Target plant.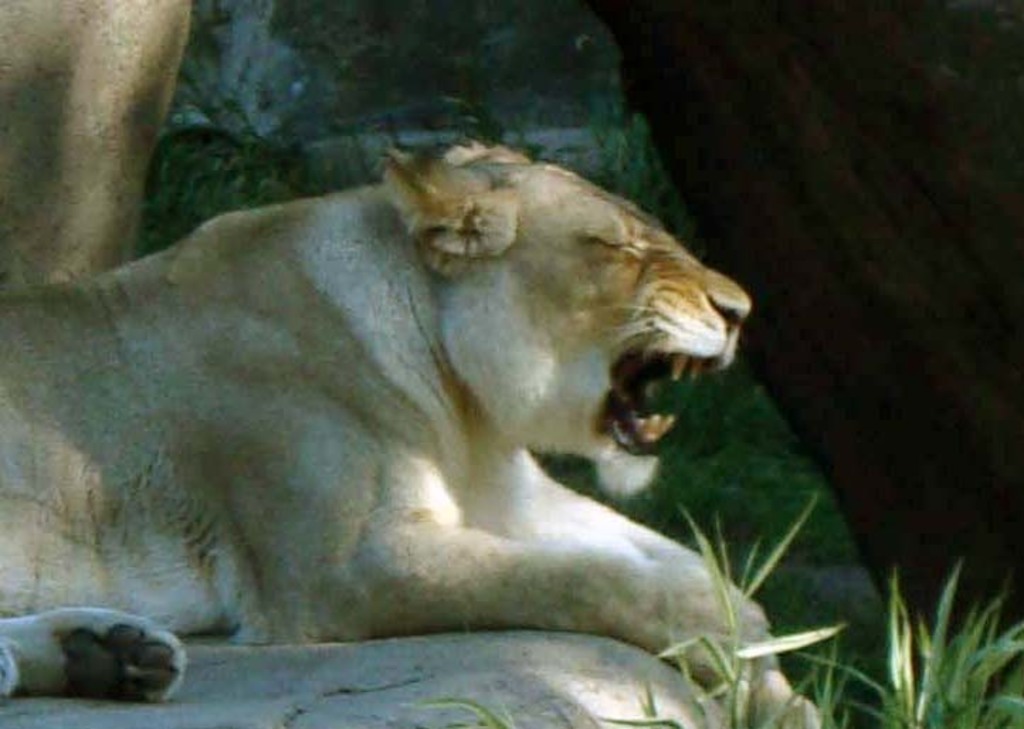
Target region: 396 645 523 728.
